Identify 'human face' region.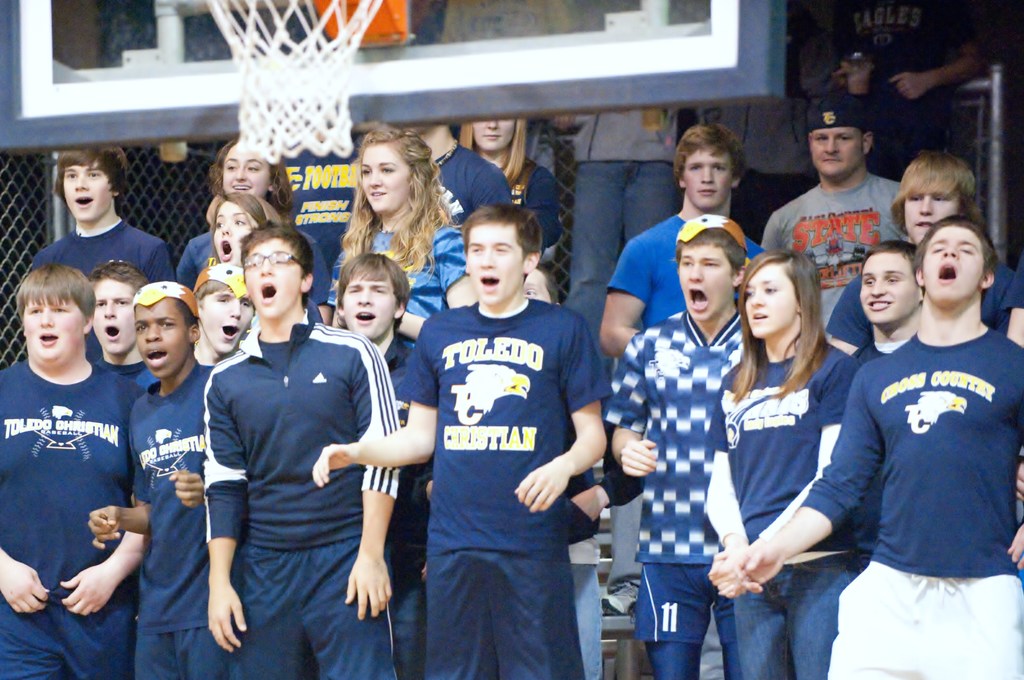
Region: region(335, 276, 400, 337).
